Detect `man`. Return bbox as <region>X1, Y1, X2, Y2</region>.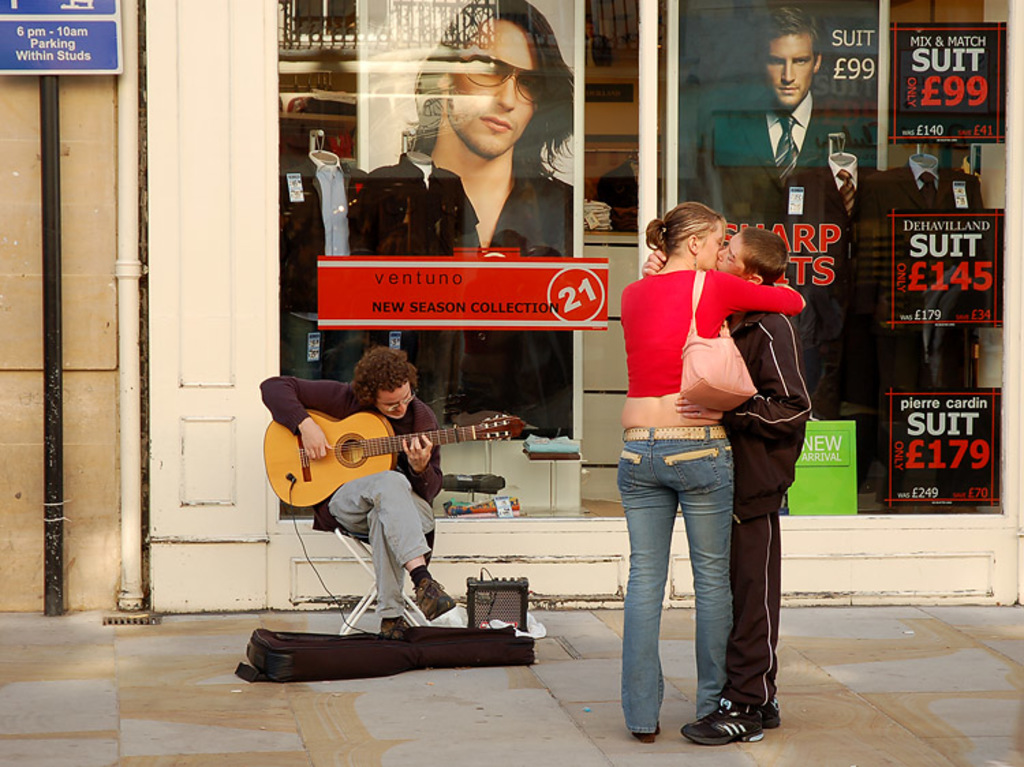
<region>680, 214, 815, 748</region>.
